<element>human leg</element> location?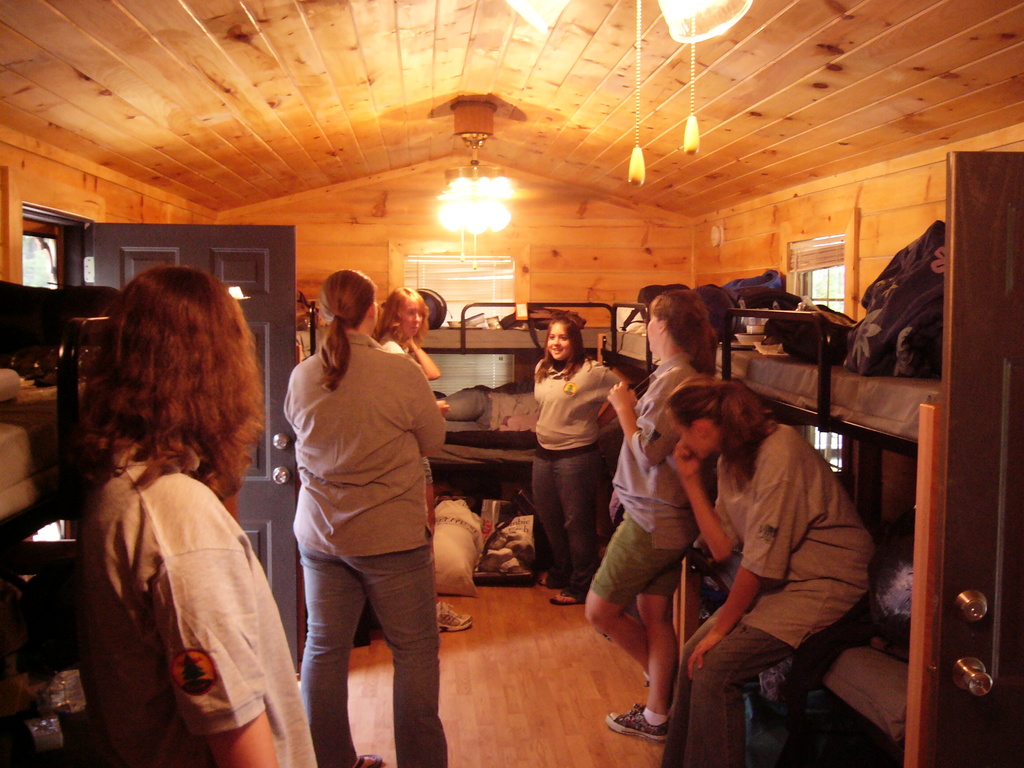
(x1=657, y1=586, x2=865, y2=760)
